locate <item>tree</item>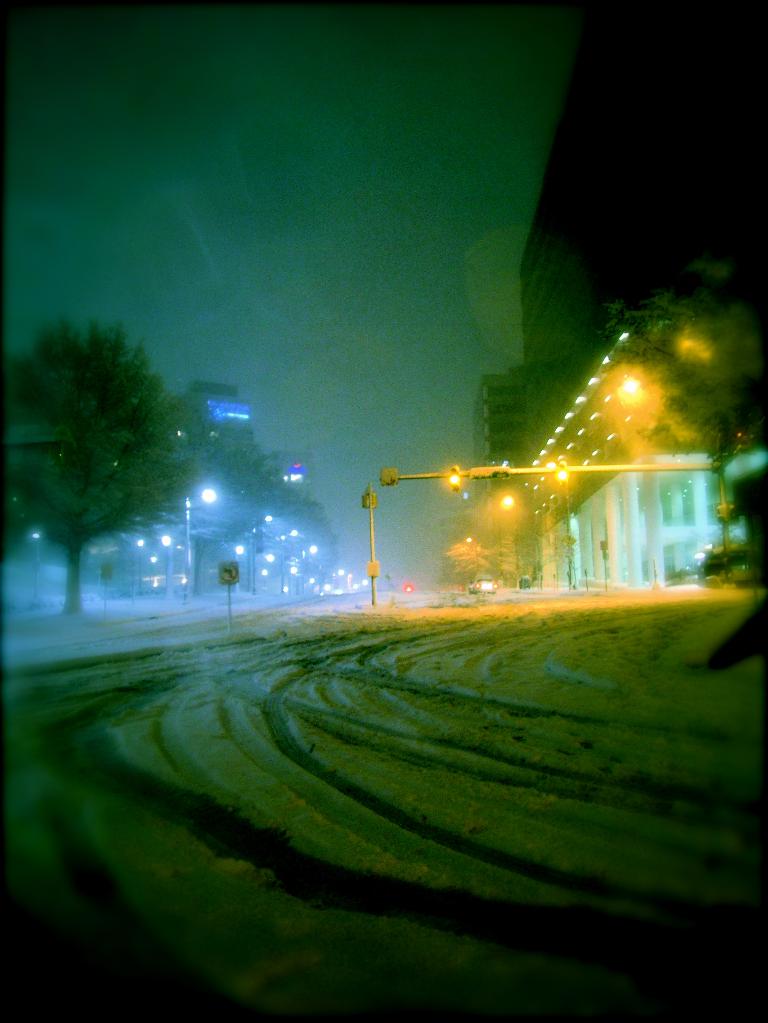
bbox(159, 394, 256, 602)
